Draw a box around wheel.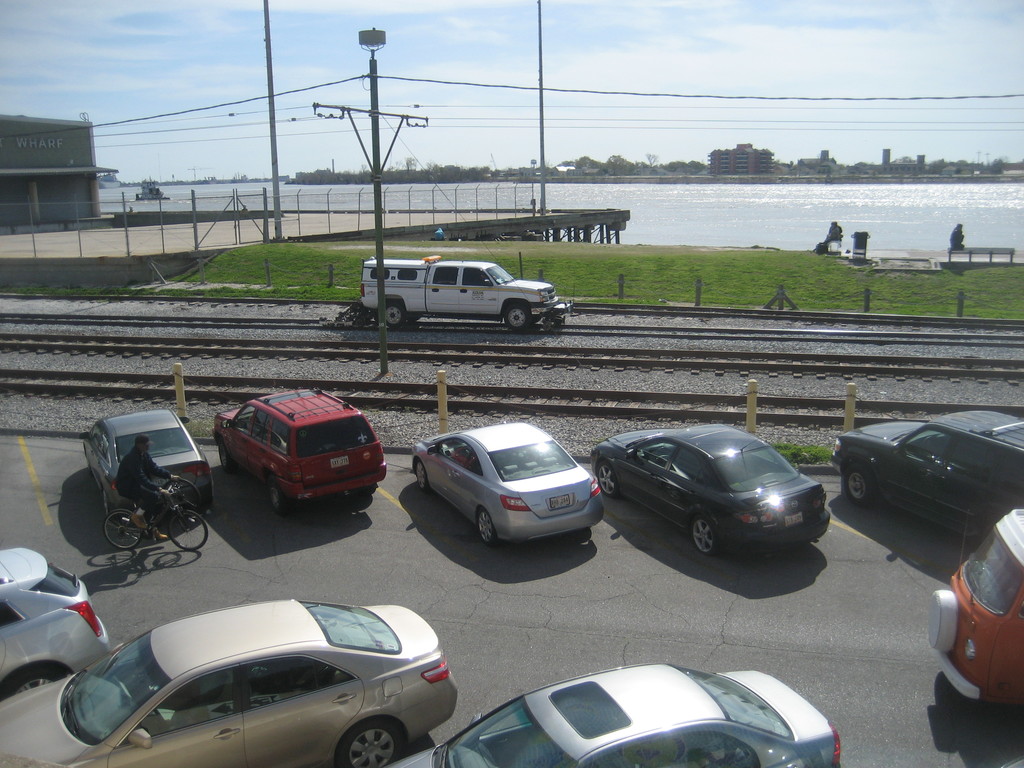
{"x1": 543, "y1": 321, "x2": 550, "y2": 332}.
